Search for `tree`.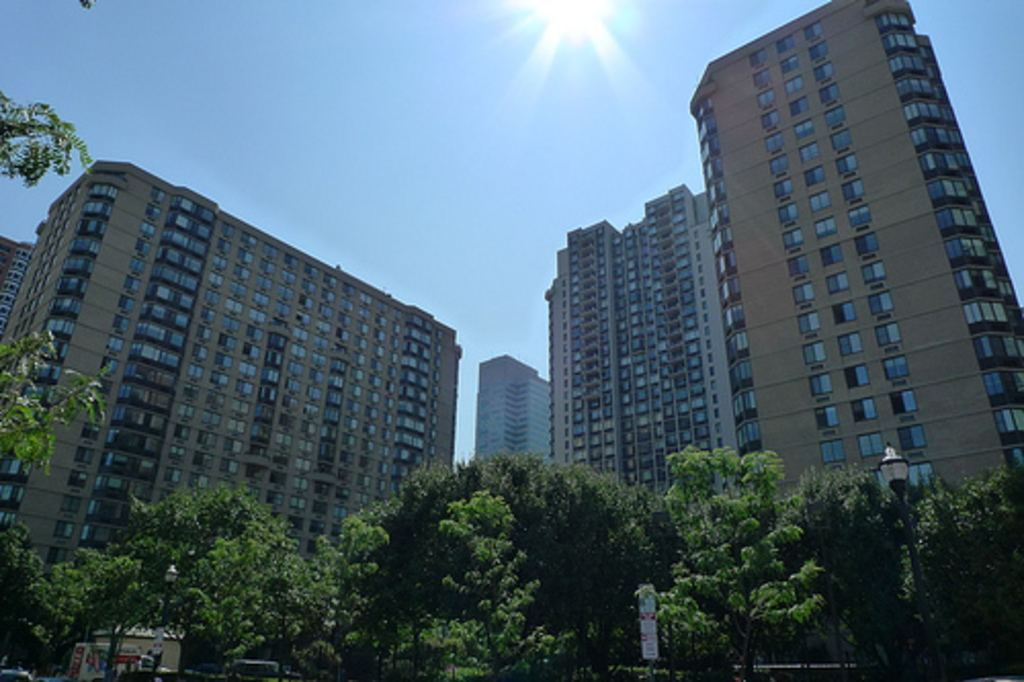
Found at l=639, t=444, r=834, b=680.
